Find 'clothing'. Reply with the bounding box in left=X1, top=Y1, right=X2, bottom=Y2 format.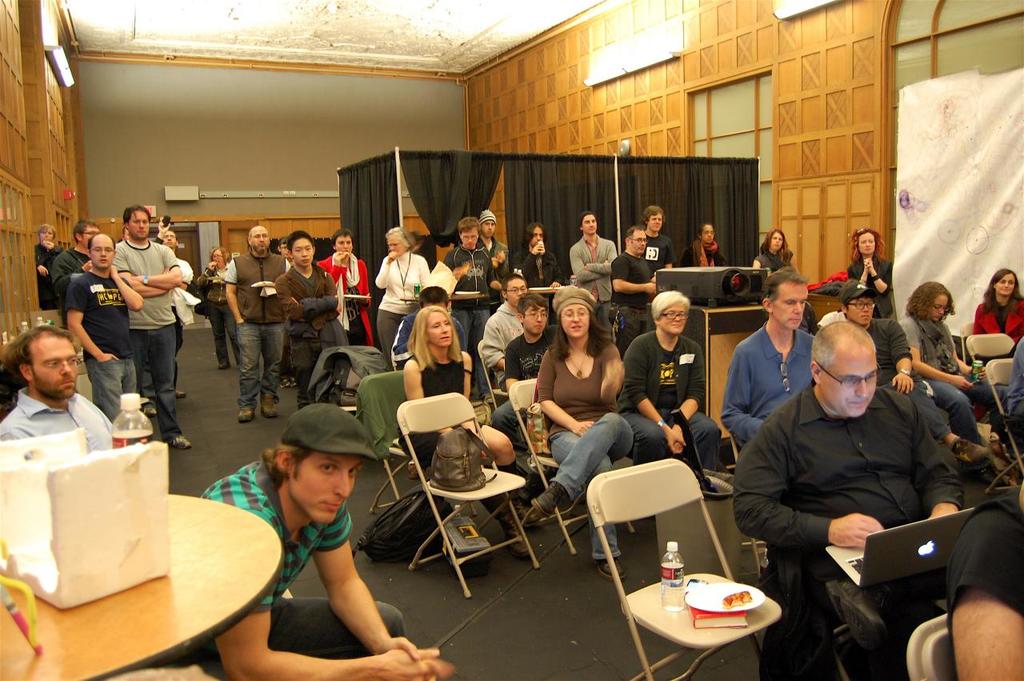
left=220, top=248, right=289, bottom=412.
